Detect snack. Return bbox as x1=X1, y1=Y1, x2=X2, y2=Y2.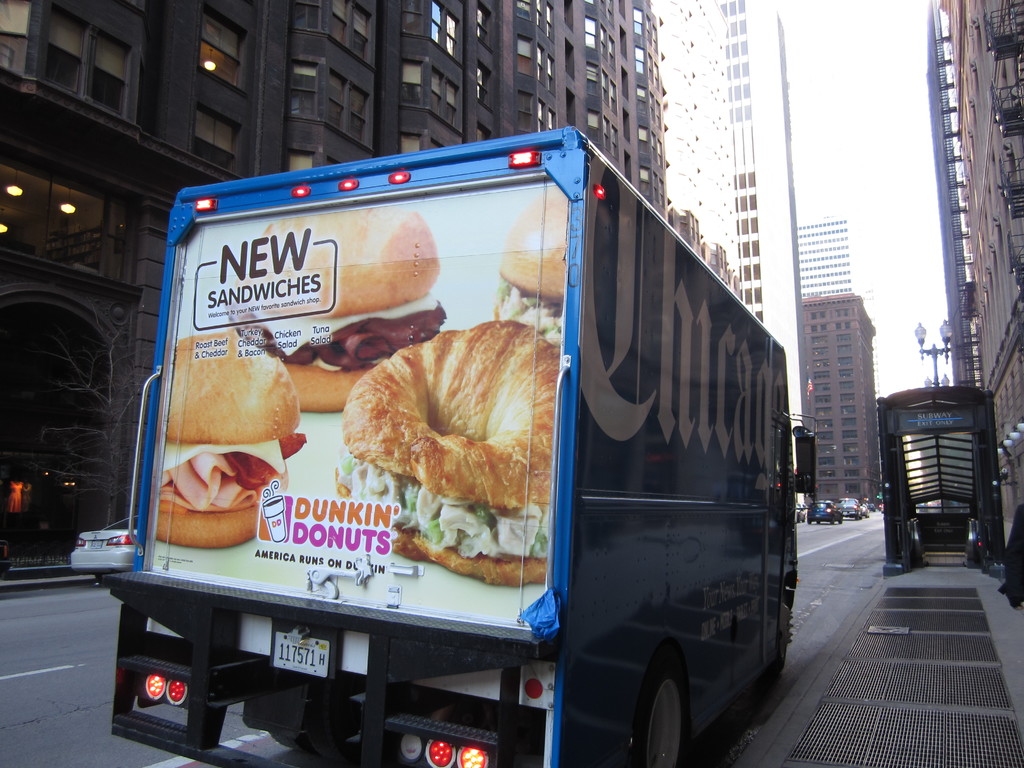
x1=332, y1=319, x2=570, y2=590.
